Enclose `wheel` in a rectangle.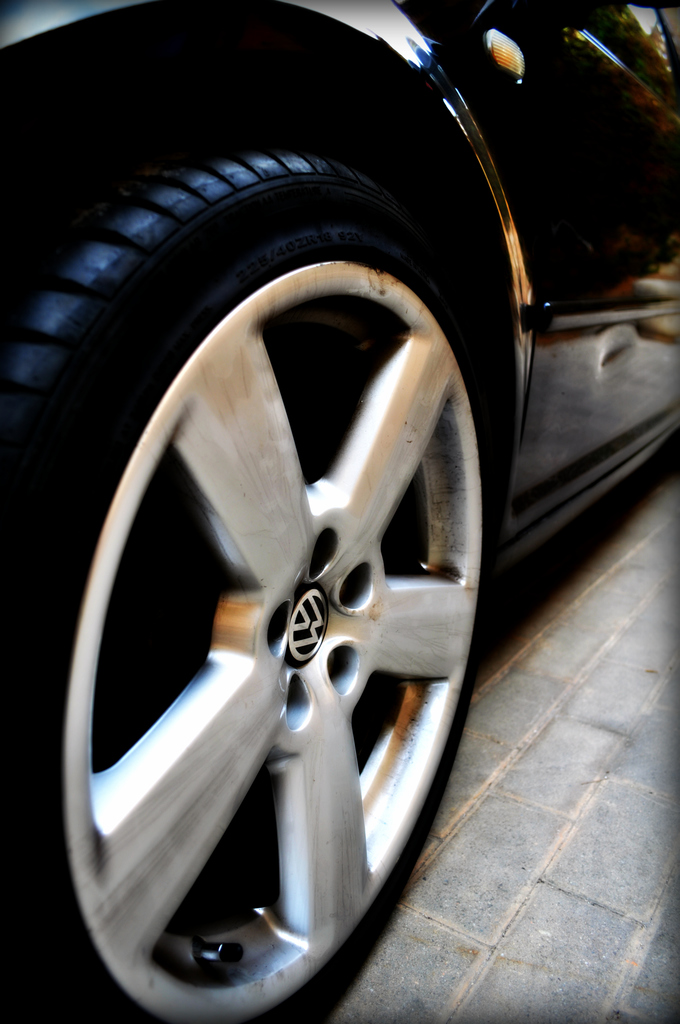
[x1=0, y1=128, x2=502, y2=1023].
